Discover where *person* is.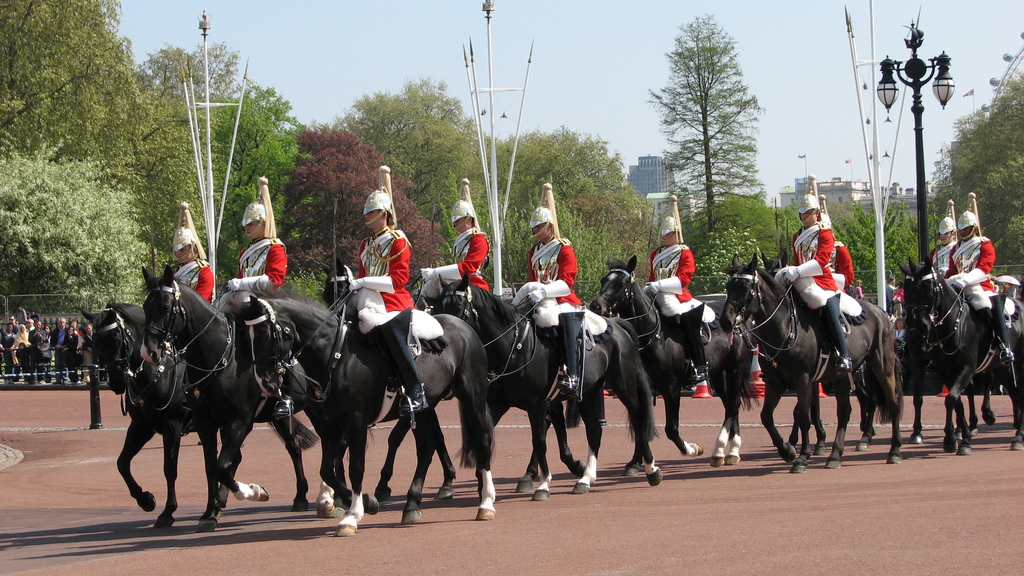
Discovered at BBox(227, 196, 296, 418).
